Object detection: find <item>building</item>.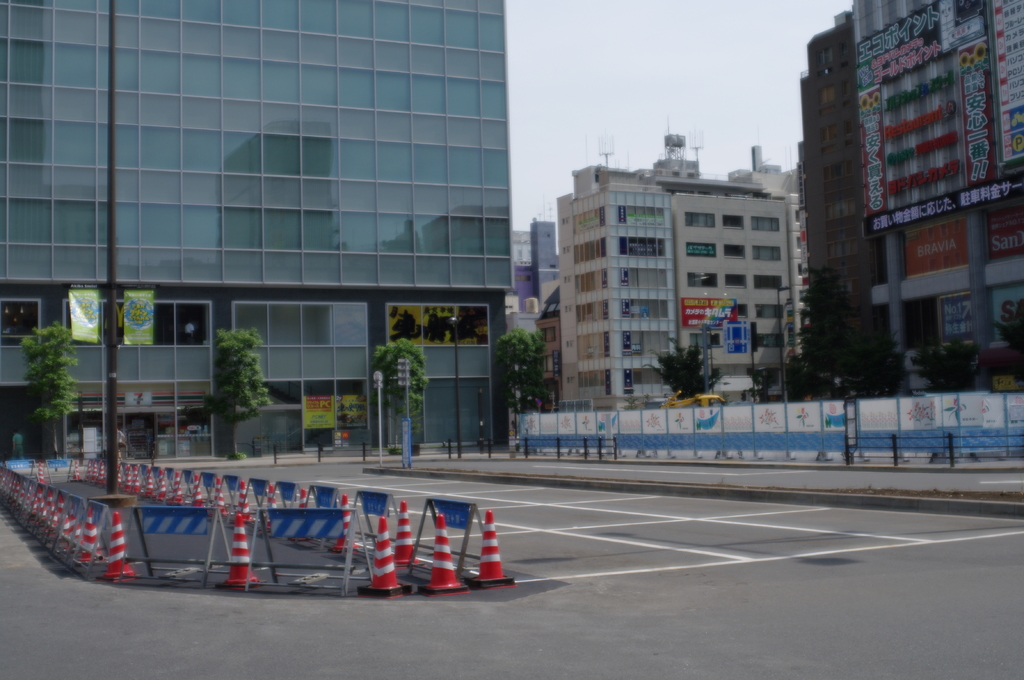
{"x1": 634, "y1": 117, "x2": 787, "y2": 402}.
